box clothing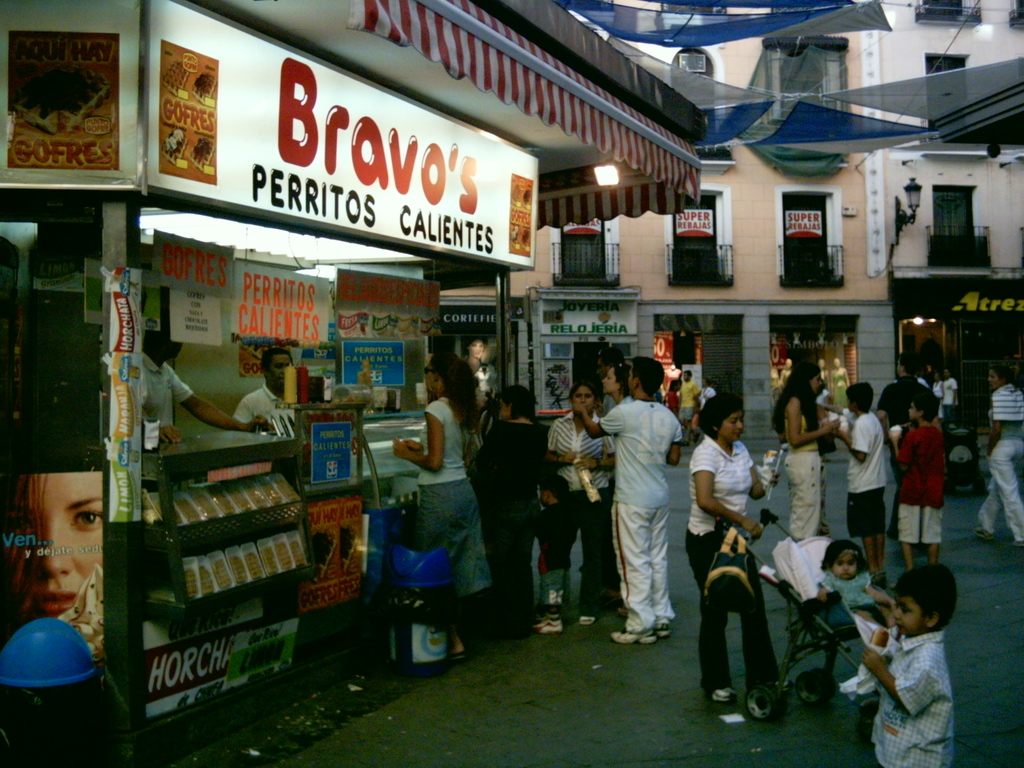
region(891, 433, 946, 547)
